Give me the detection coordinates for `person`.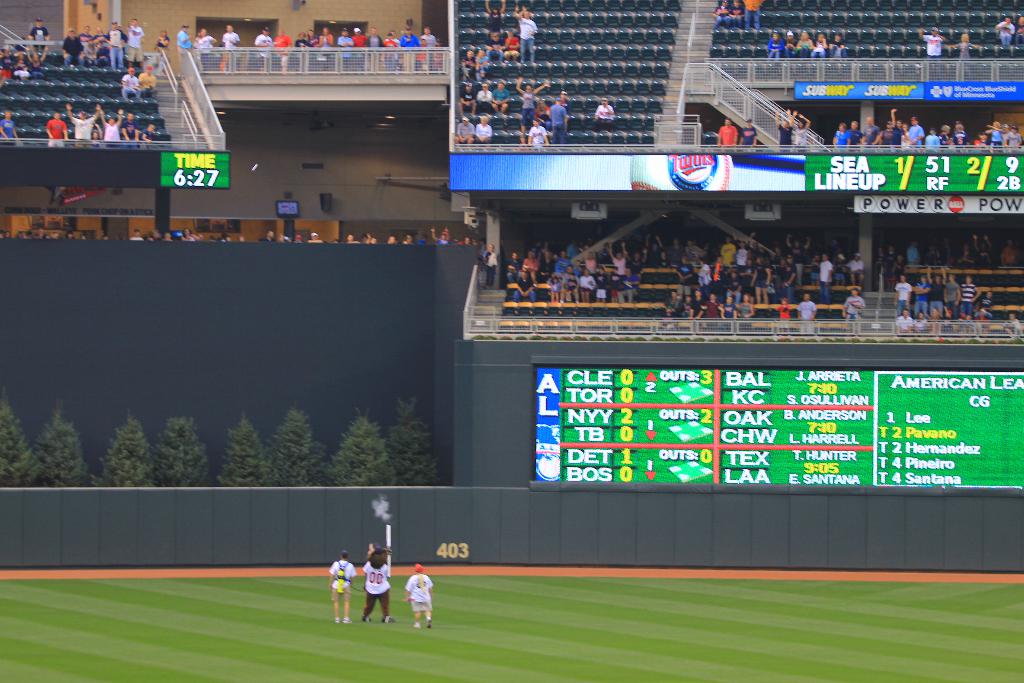
(left=793, top=22, right=810, bottom=55).
